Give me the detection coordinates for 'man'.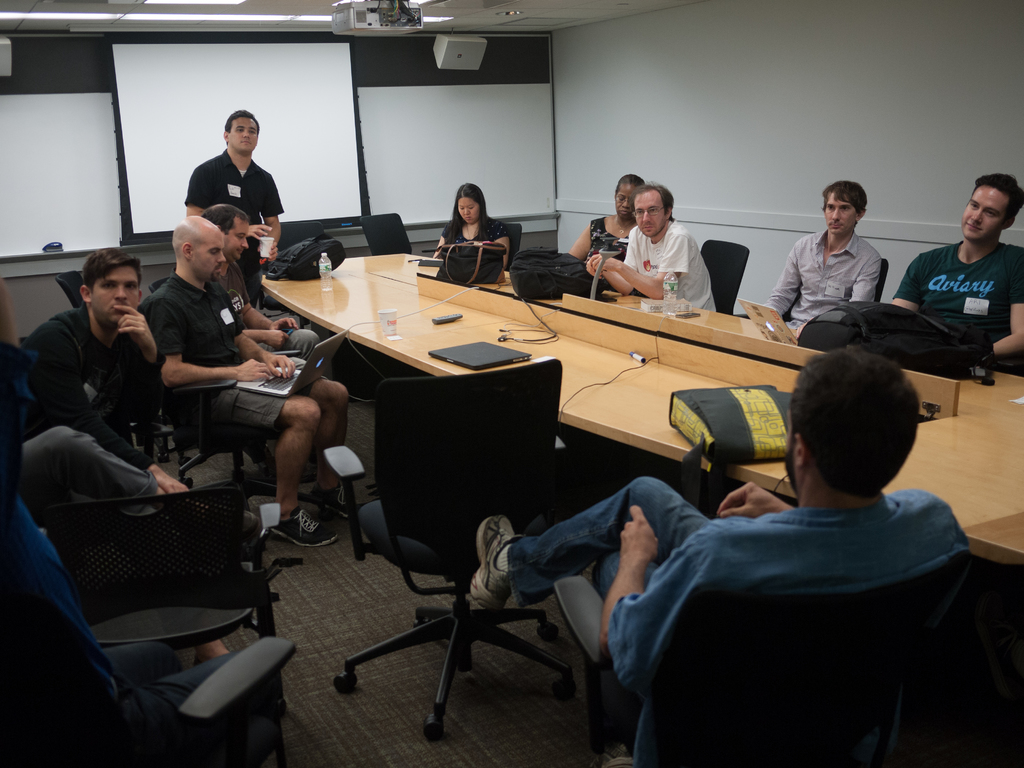
l=198, t=203, r=322, b=362.
